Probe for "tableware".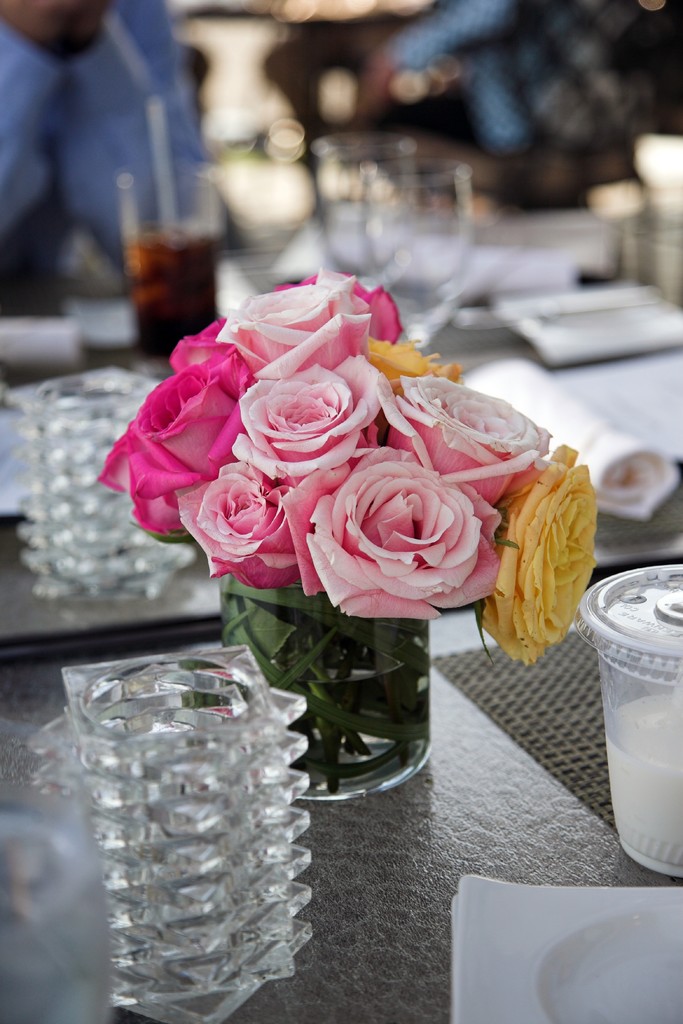
Probe result: <bbox>570, 559, 682, 852</bbox>.
